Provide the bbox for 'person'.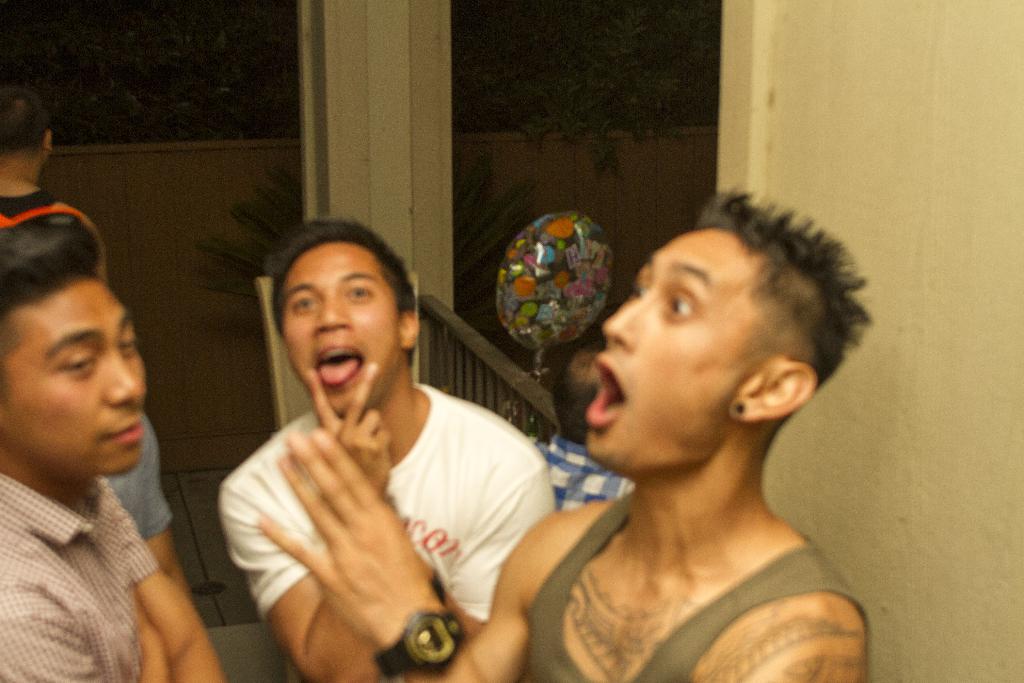
l=1, t=88, r=98, b=260.
